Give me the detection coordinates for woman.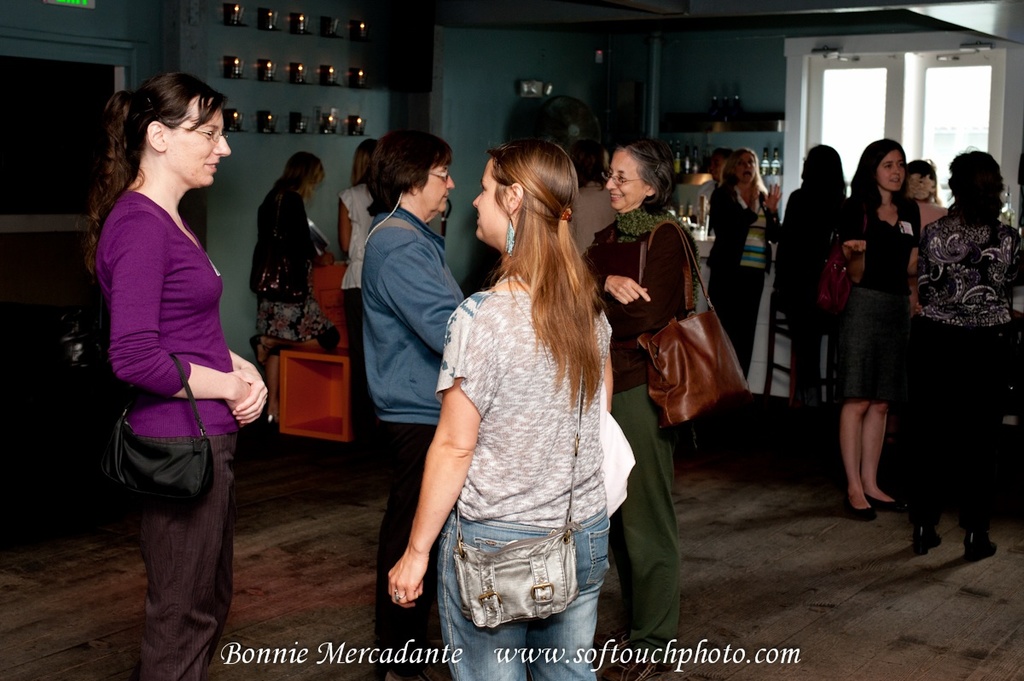
box=[383, 138, 622, 680].
